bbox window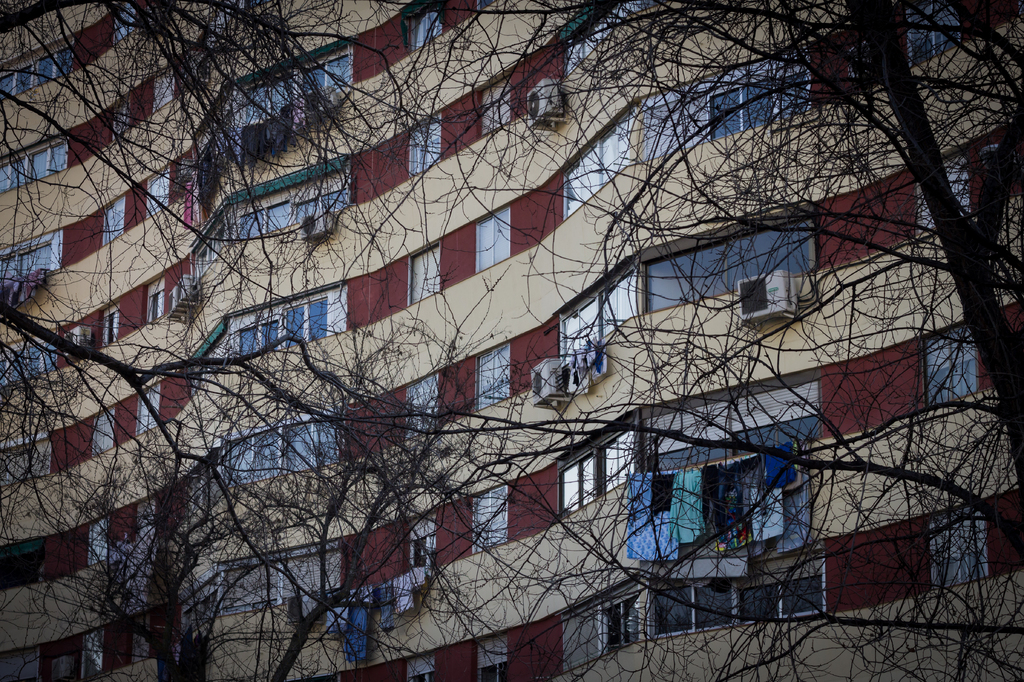
(left=0, top=447, right=51, bottom=488)
